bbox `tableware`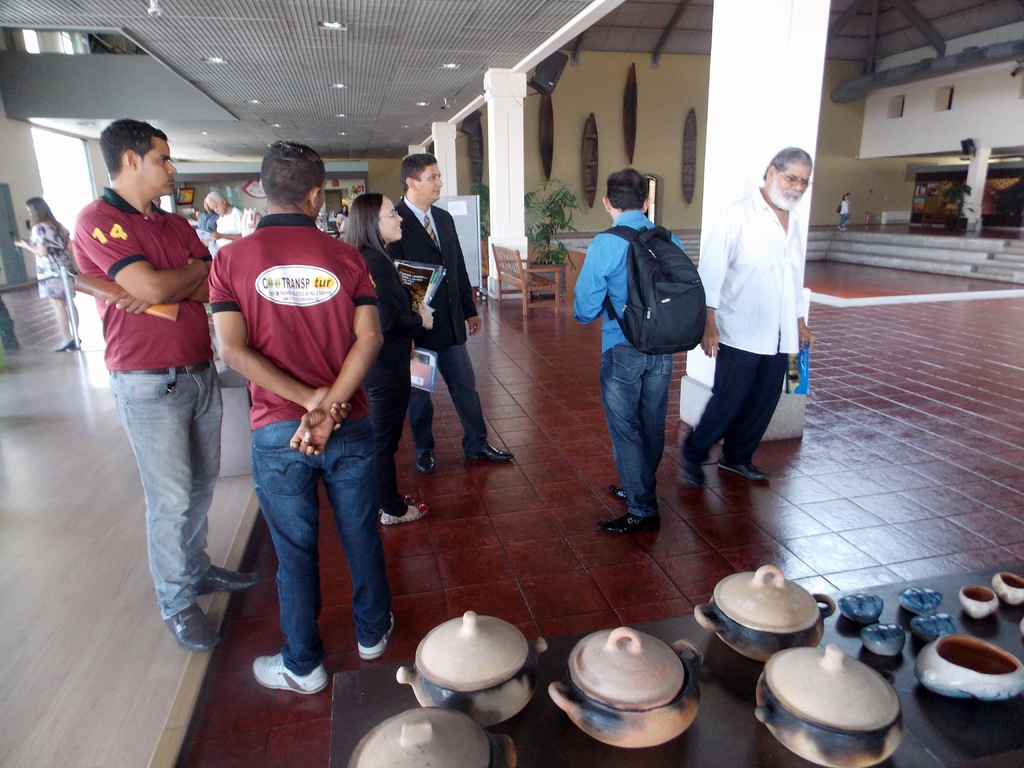
[743, 644, 907, 767]
